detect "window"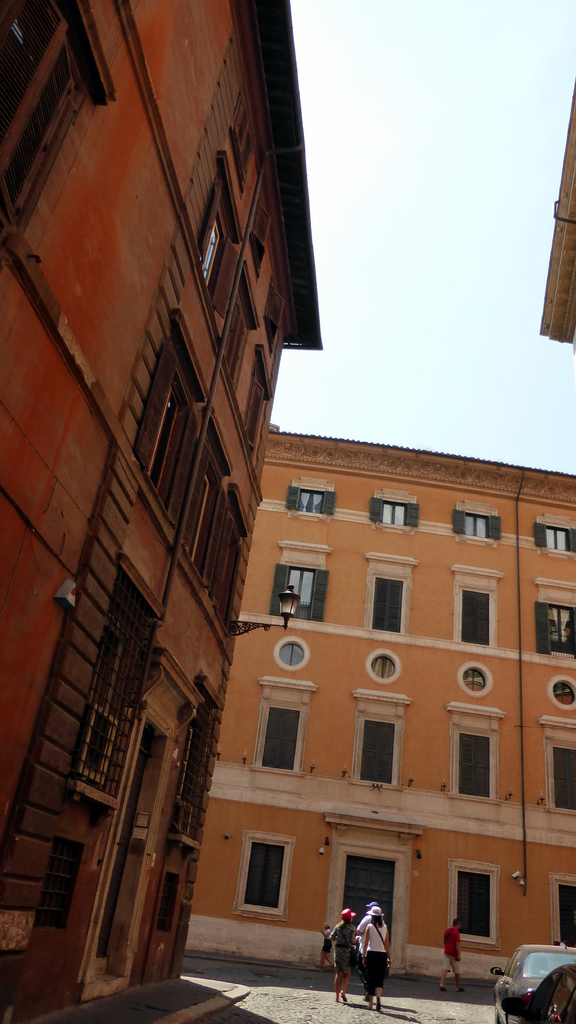
<region>304, 489, 328, 515</region>
